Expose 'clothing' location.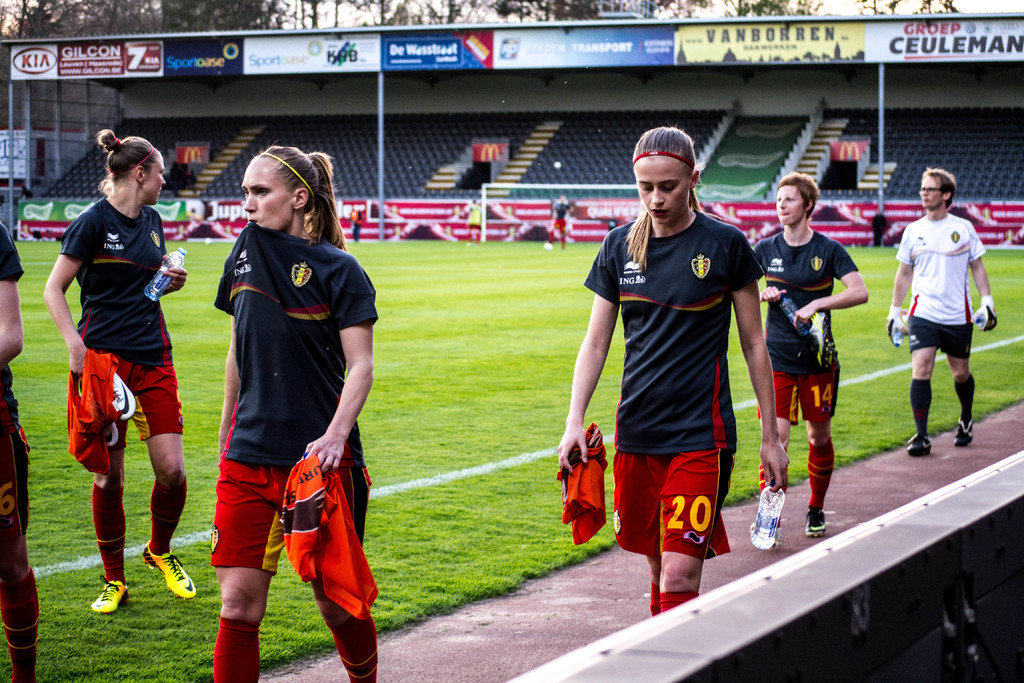
Exposed at crop(896, 205, 988, 364).
